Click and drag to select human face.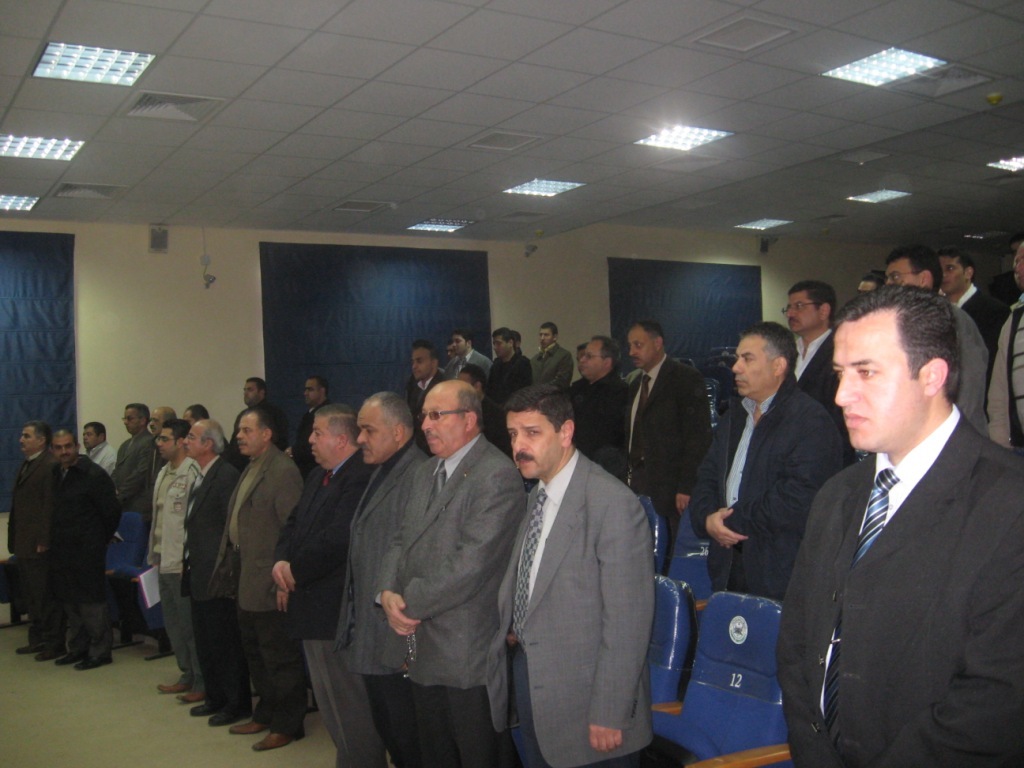
Selection: locate(55, 439, 76, 463).
